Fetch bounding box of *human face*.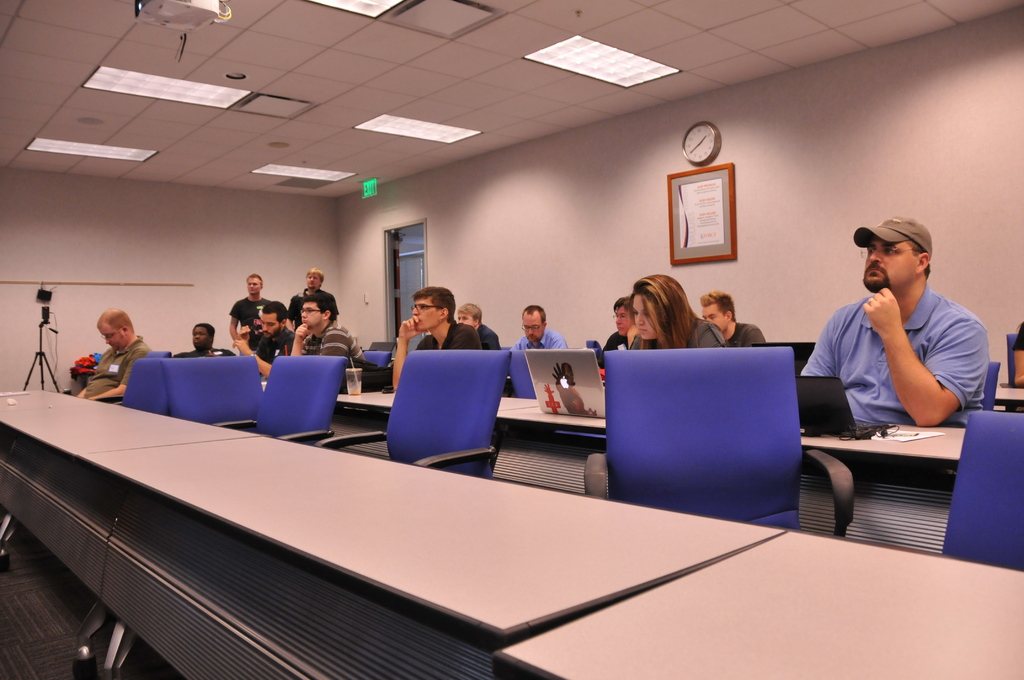
Bbox: (699,298,730,333).
